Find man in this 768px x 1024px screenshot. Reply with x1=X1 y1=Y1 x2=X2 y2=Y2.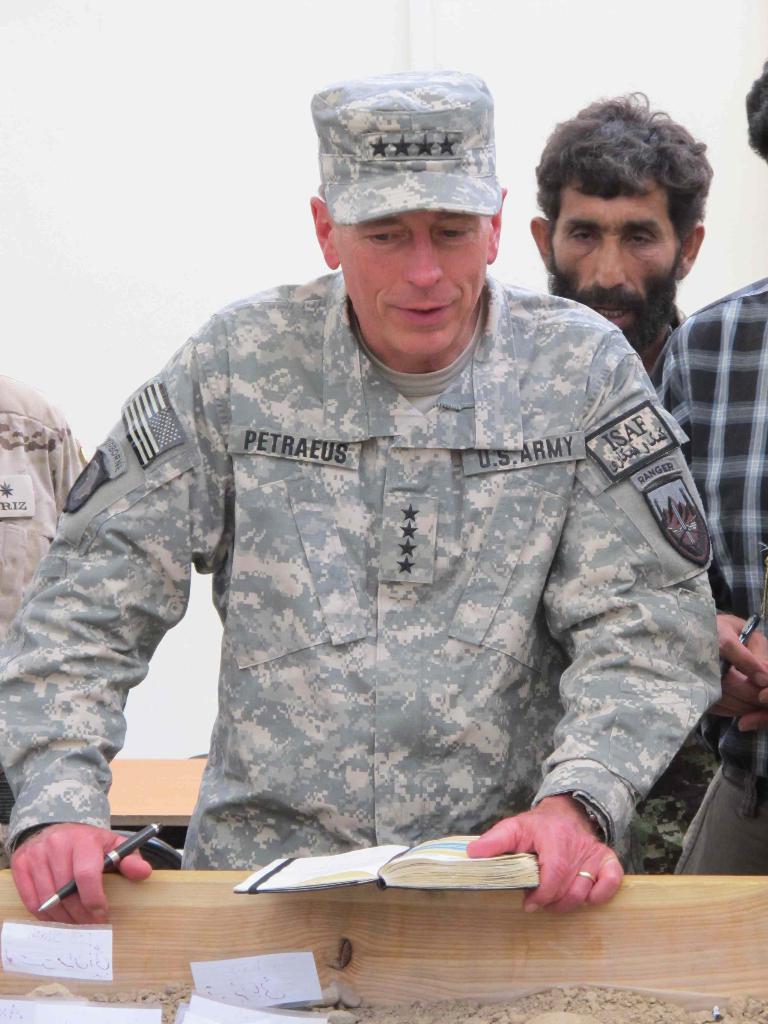
x1=636 y1=32 x2=767 y2=886.
